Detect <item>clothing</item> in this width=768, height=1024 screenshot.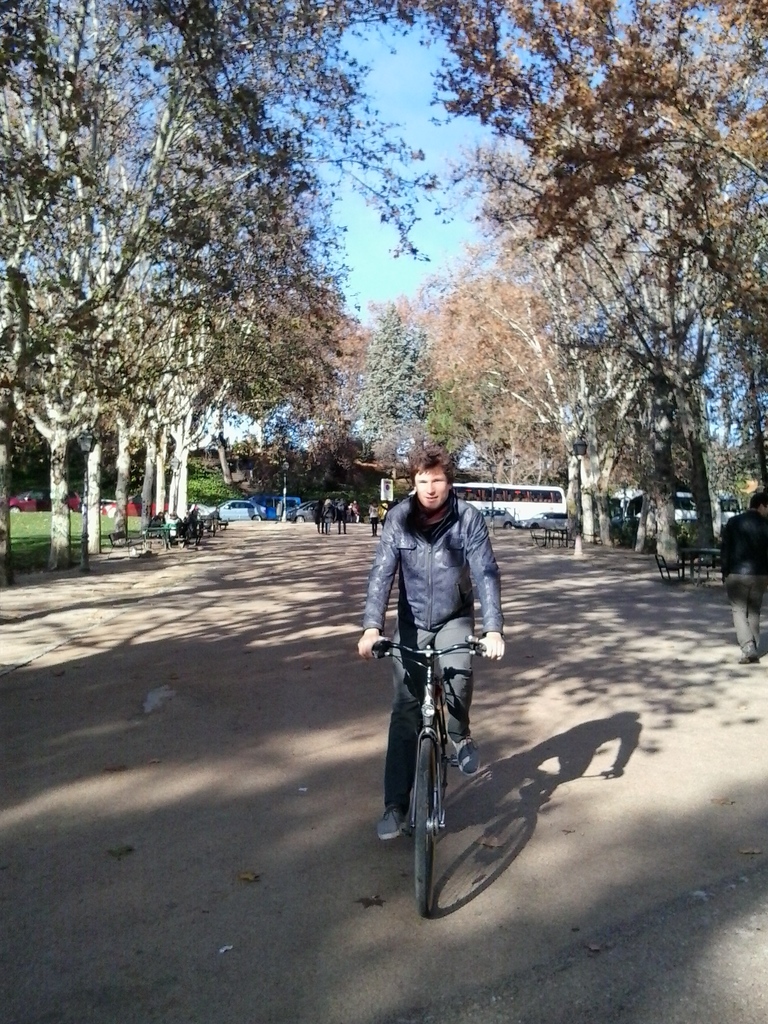
Detection: bbox=[722, 503, 767, 645].
